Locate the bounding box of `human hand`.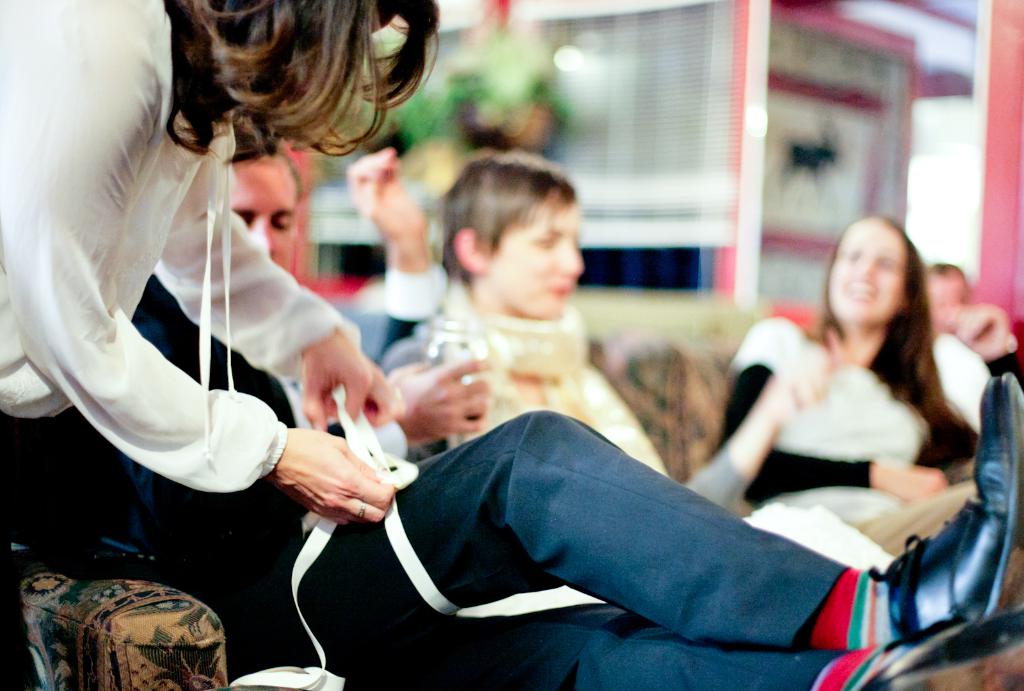
Bounding box: 953 305 1011 359.
